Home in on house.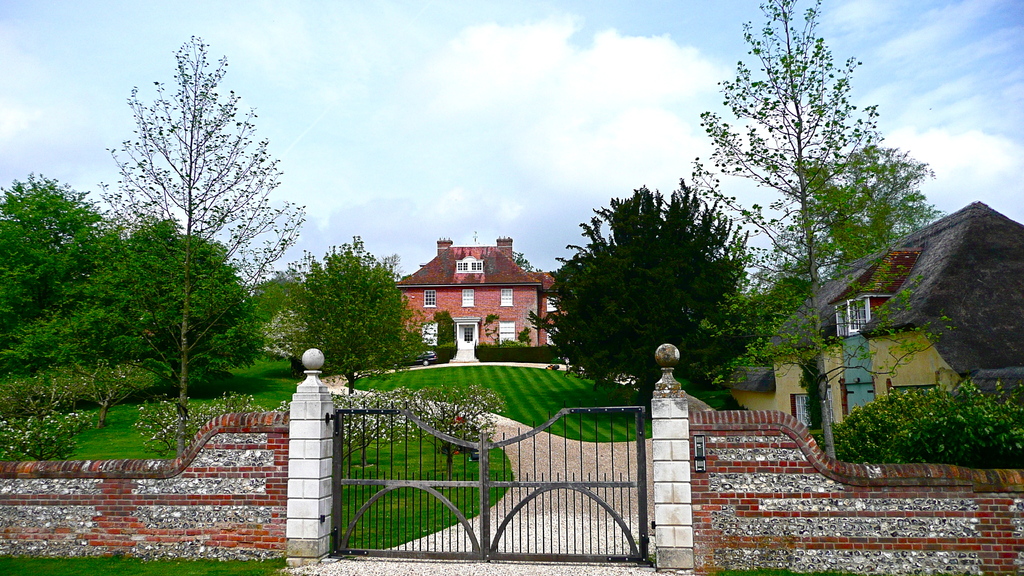
Homed in at <bbox>380, 225, 559, 352</bbox>.
